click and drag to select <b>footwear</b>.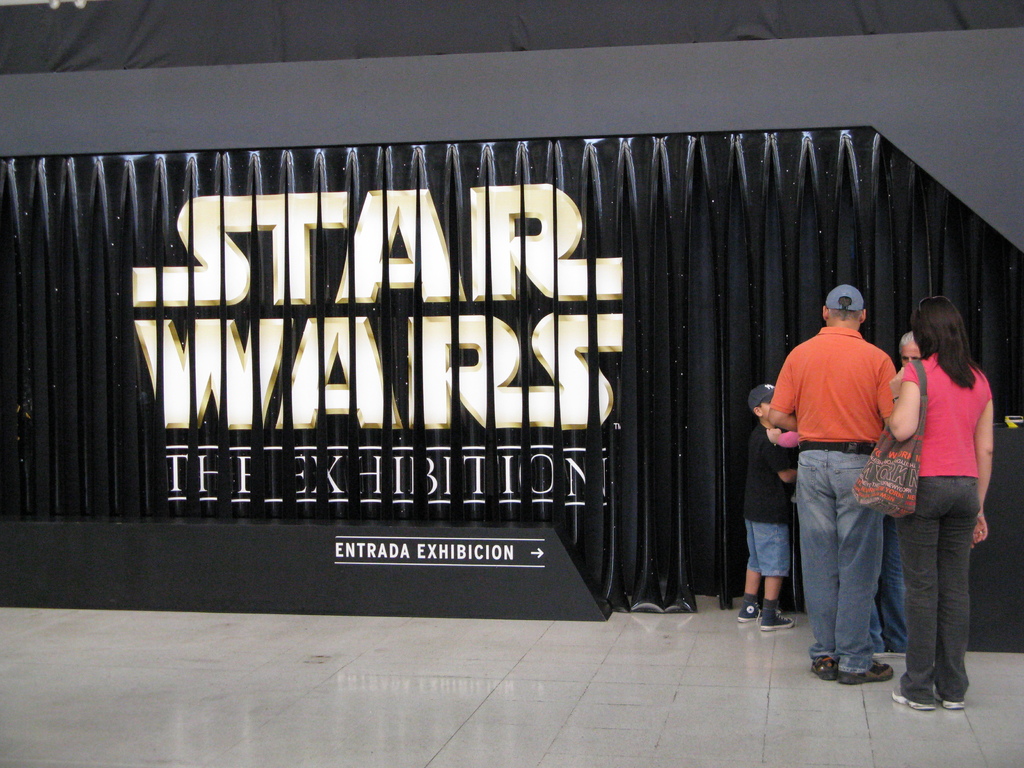
Selection: 888/685/943/709.
